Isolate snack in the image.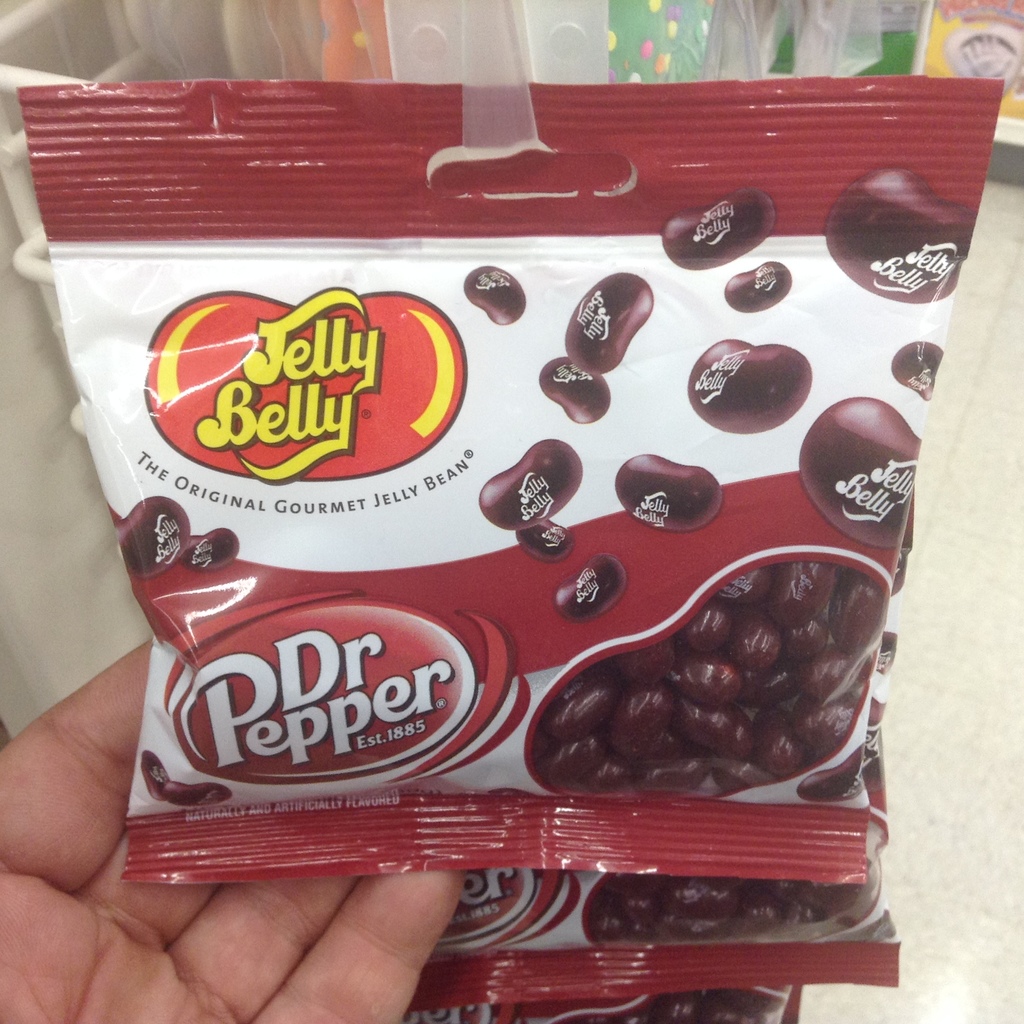
Isolated region: 602, 870, 882, 946.
